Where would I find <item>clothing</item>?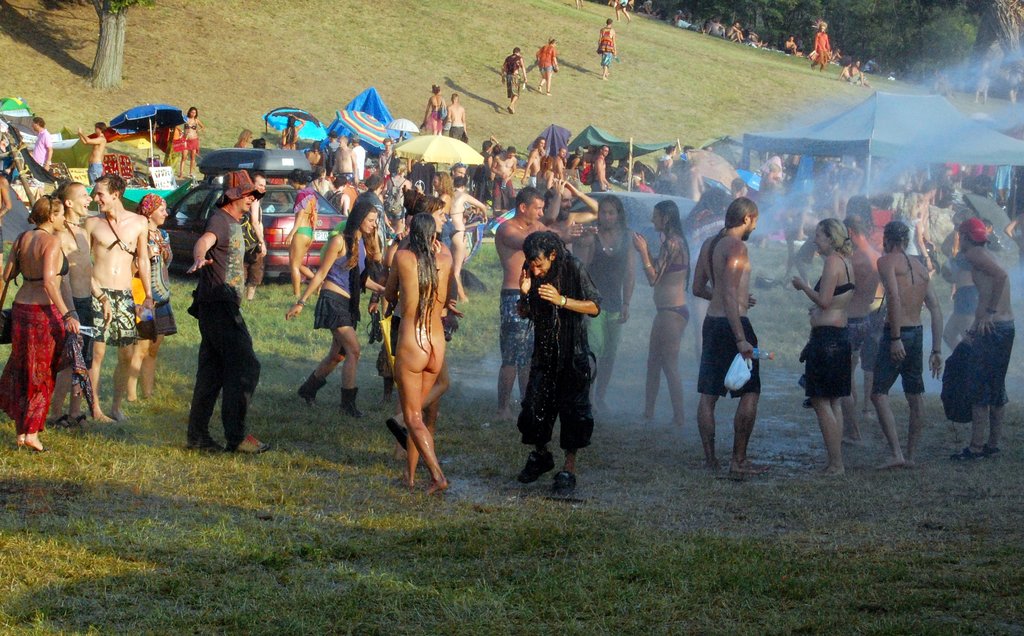
At [604, 24, 612, 38].
